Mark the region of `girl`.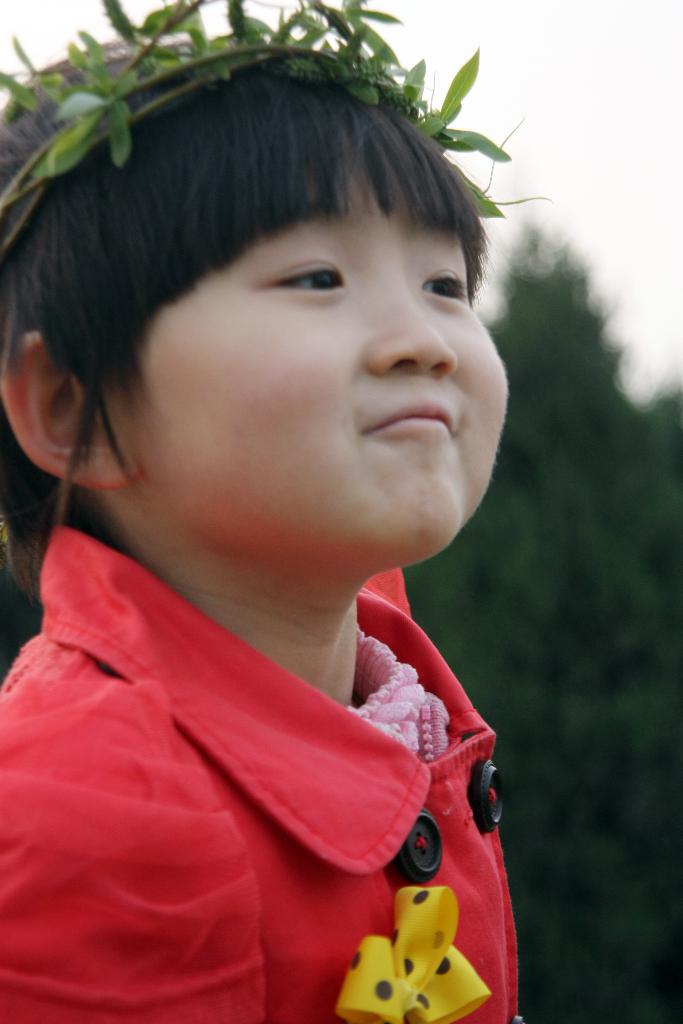
Region: (x1=0, y1=1, x2=525, y2=1023).
